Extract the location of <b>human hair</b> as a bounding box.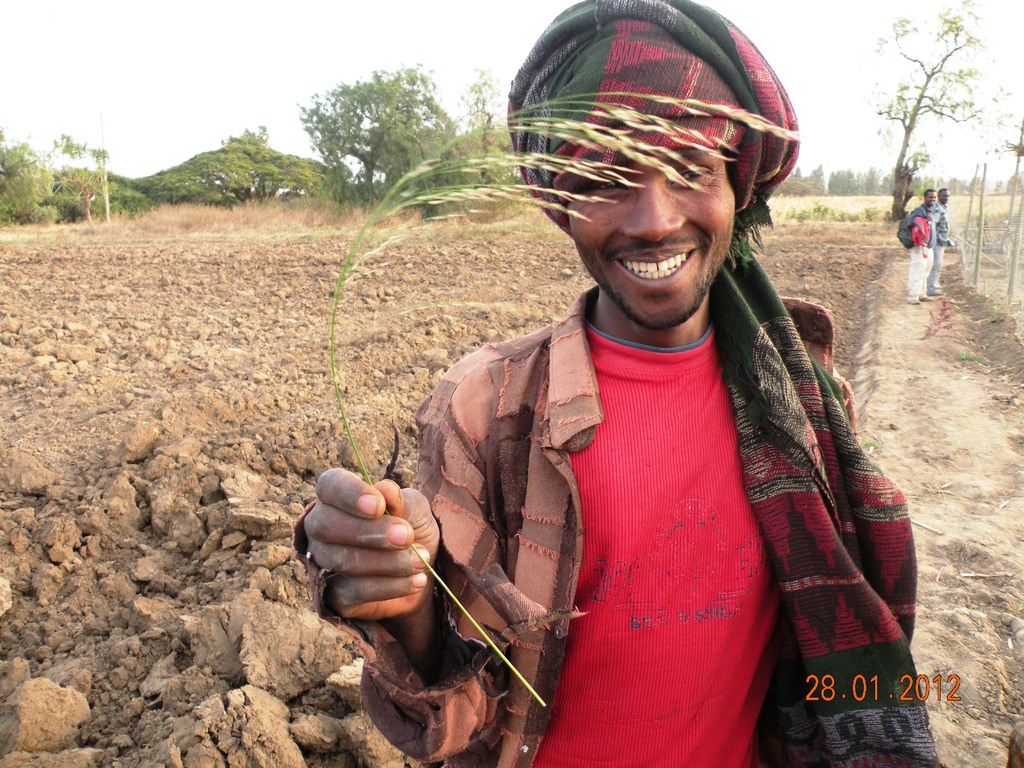
[left=924, top=188, right=935, bottom=197].
